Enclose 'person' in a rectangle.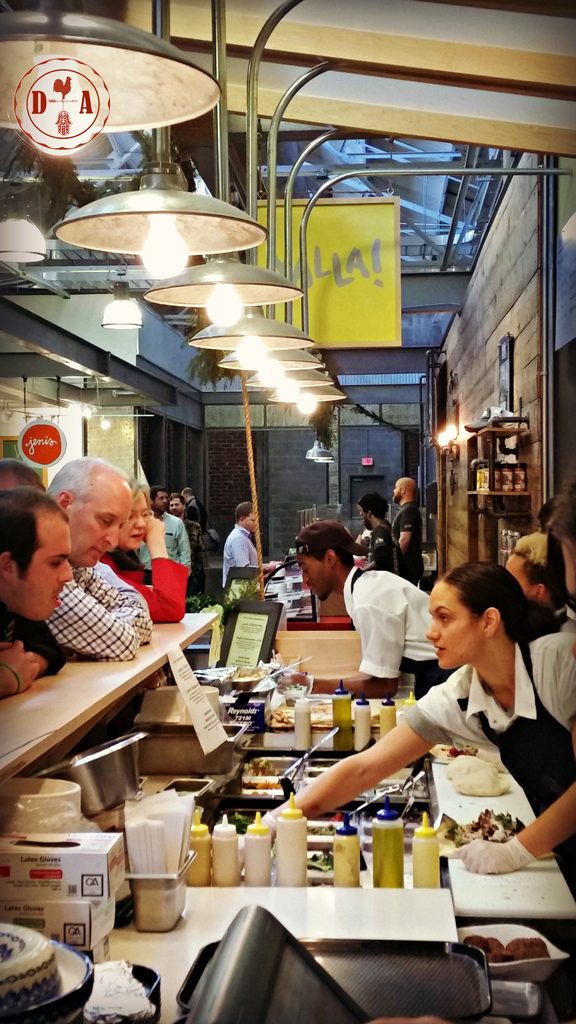
<bbox>524, 502, 555, 581</bbox>.
